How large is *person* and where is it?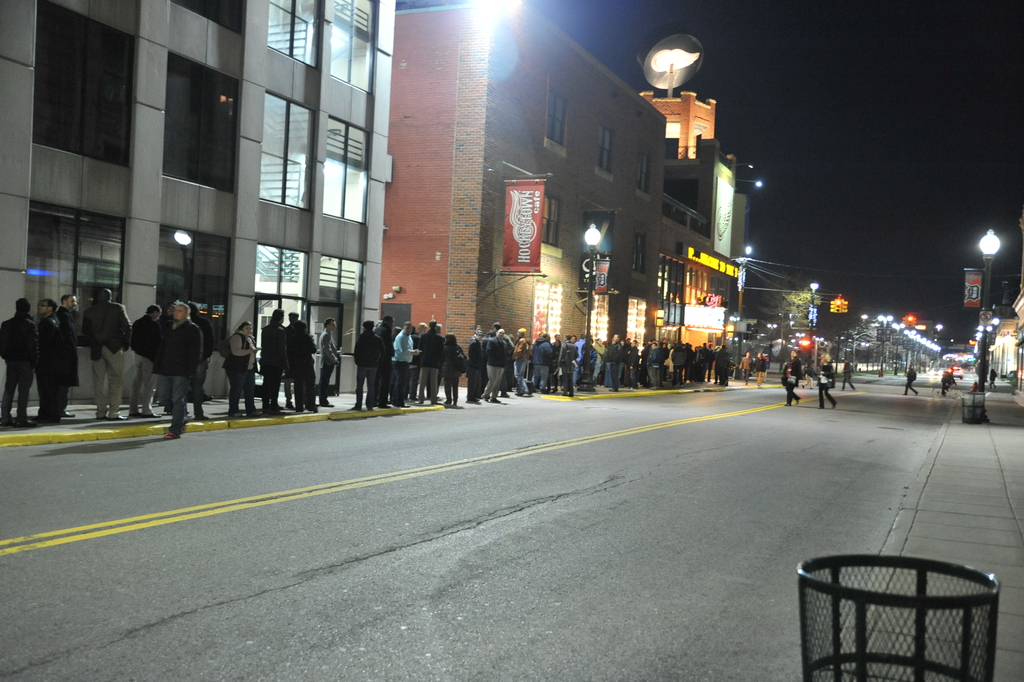
Bounding box: {"x1": 0, "y1": 301, "x2": 37, "y2": 426}.
